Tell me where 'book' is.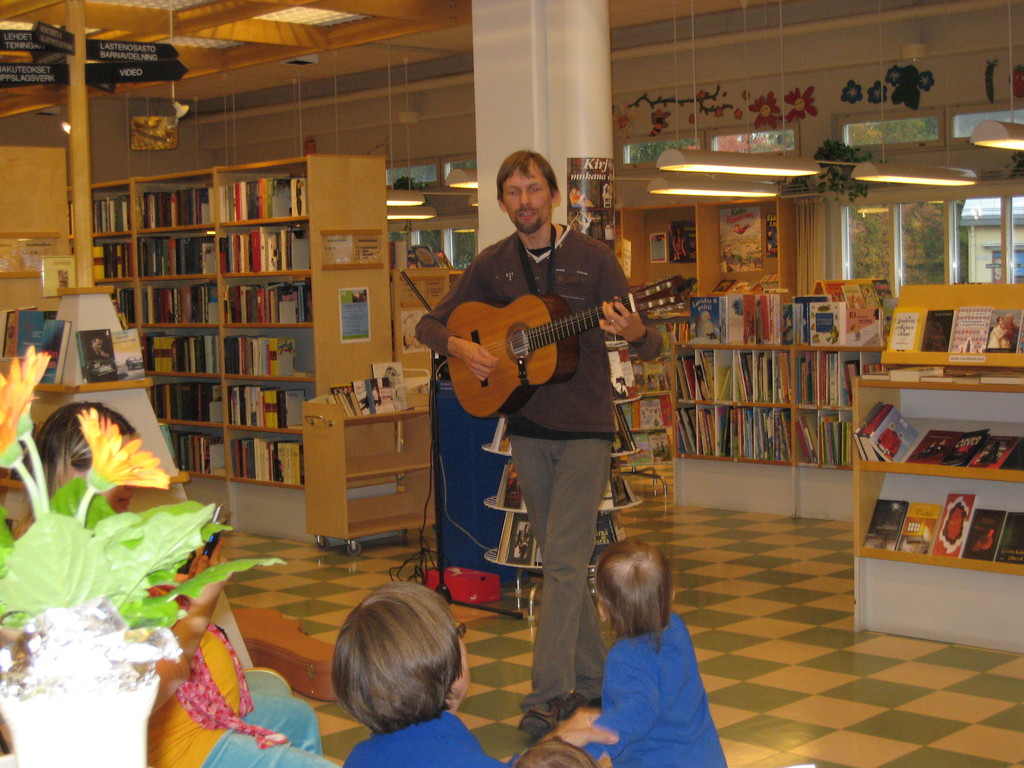
'book' is at (x1=38, y1=259, x2=75, y2=294).
